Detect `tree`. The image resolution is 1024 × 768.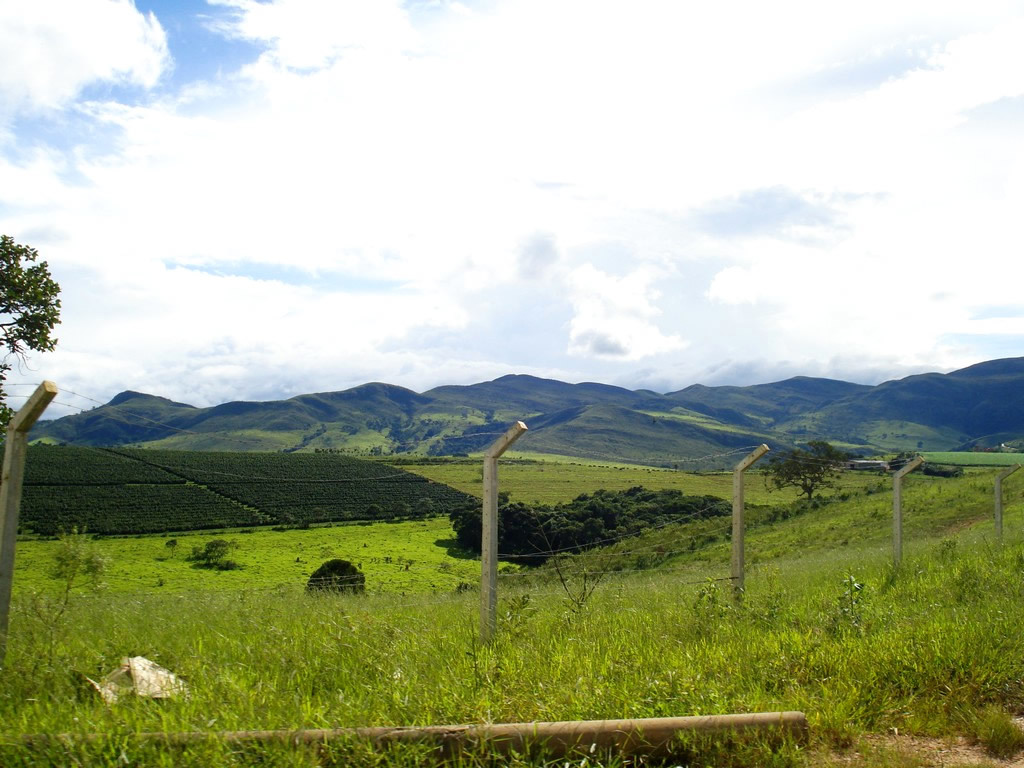
(left=196, top=536, right=232, bottom=573).
